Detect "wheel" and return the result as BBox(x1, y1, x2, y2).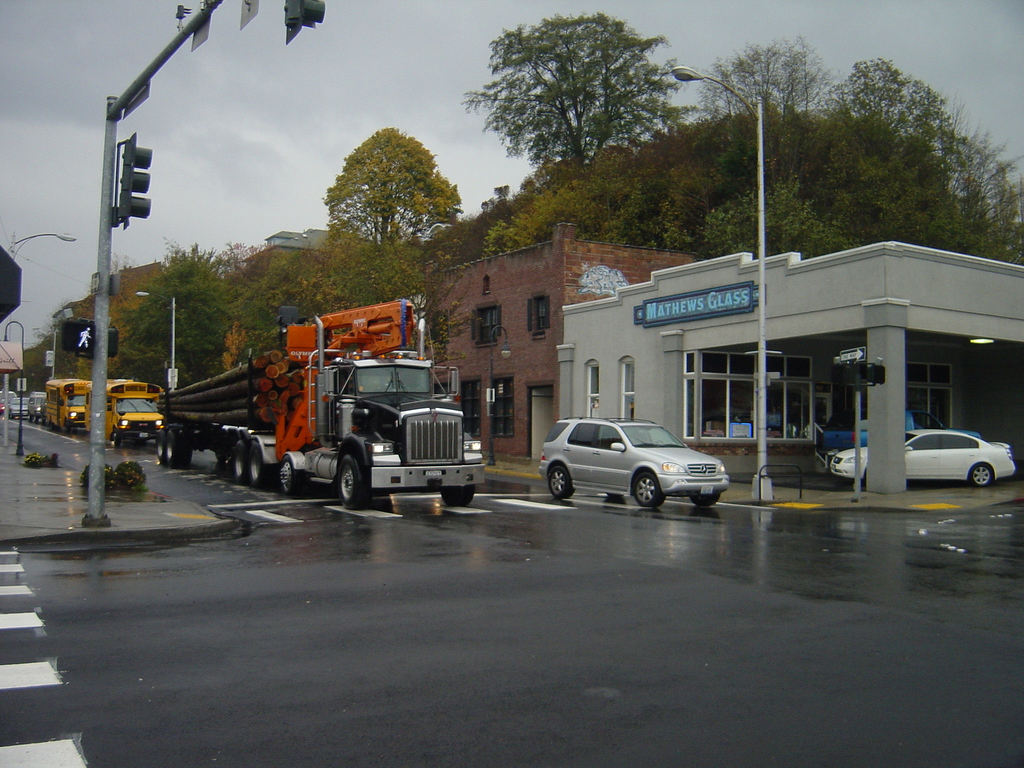
BBox(166, 431, 182, 465).
